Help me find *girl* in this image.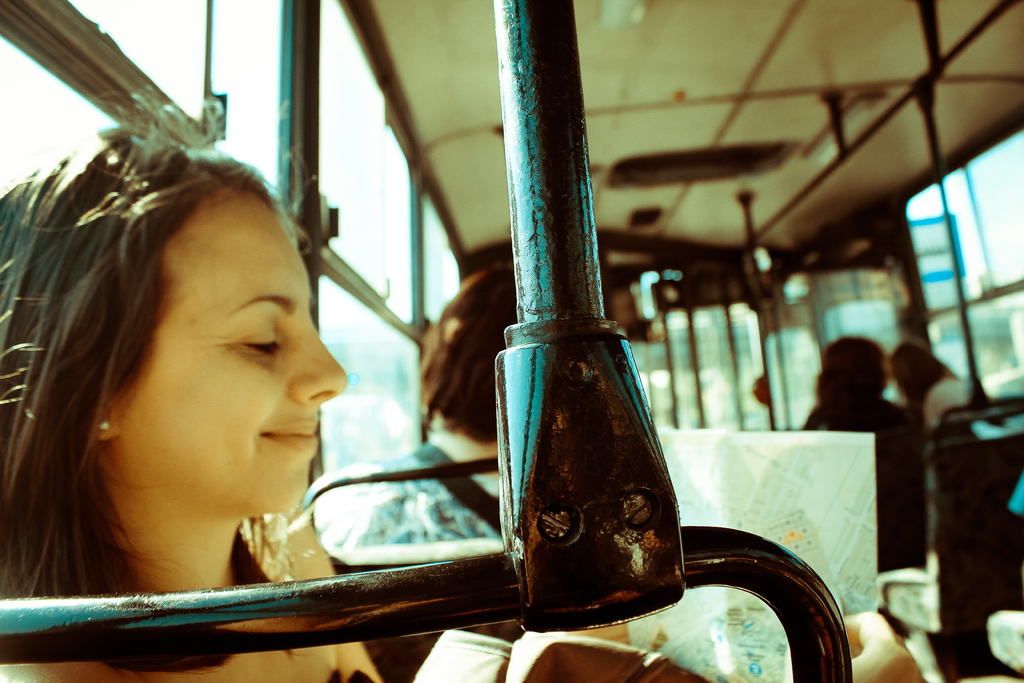
Found it: BBox(0, 81, 926, 682).
